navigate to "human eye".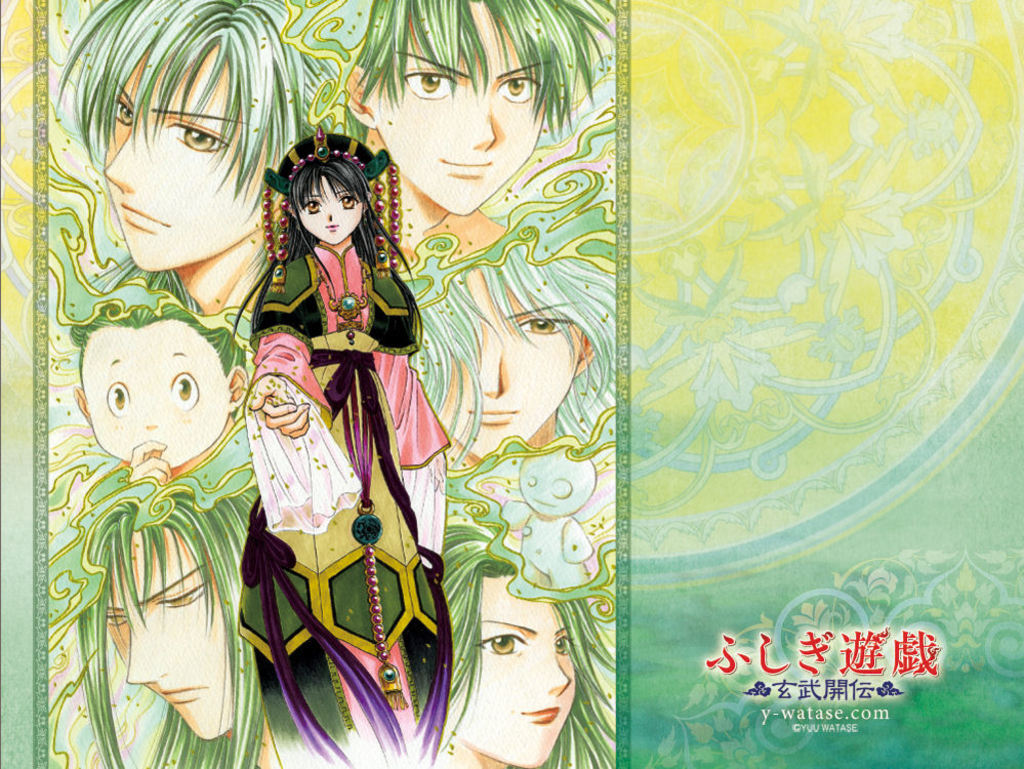
Navigation target: [left=103, top=379, right=129, bottom=420].
